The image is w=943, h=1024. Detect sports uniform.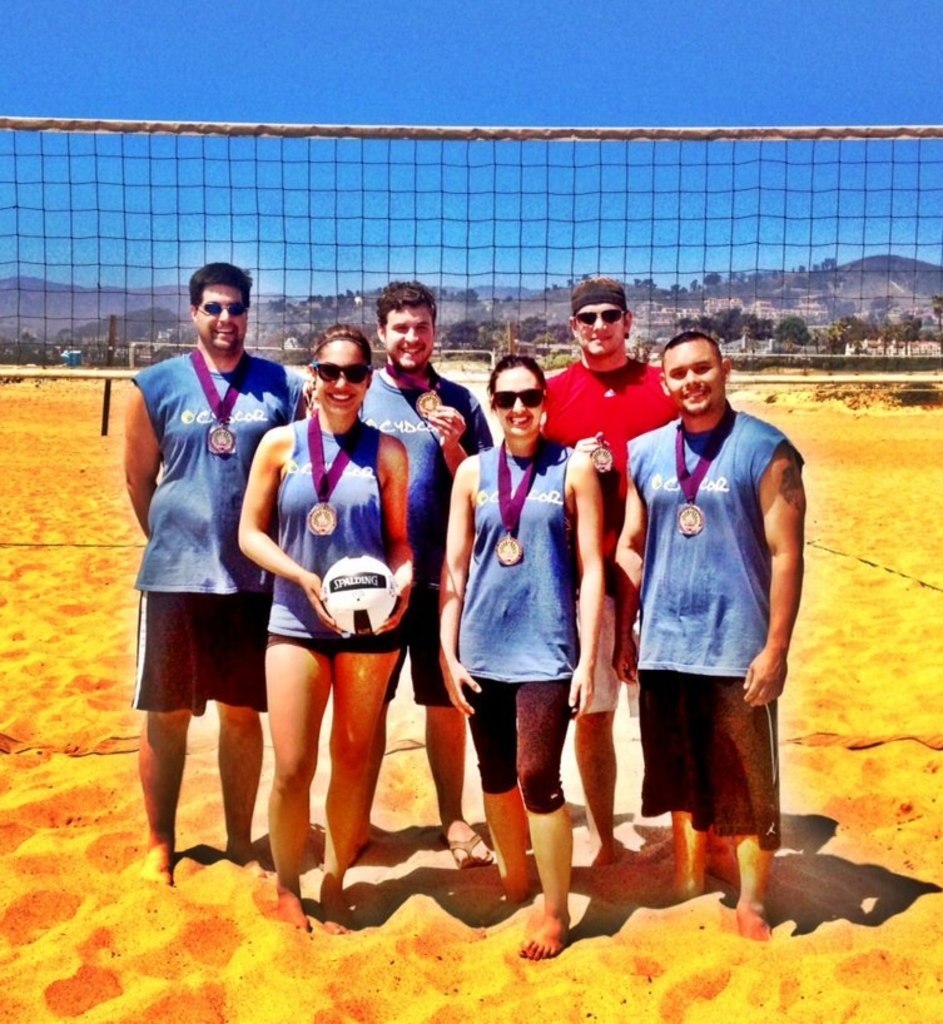
Detection: (x1=537, y1=349, x2=694, y2=735).
